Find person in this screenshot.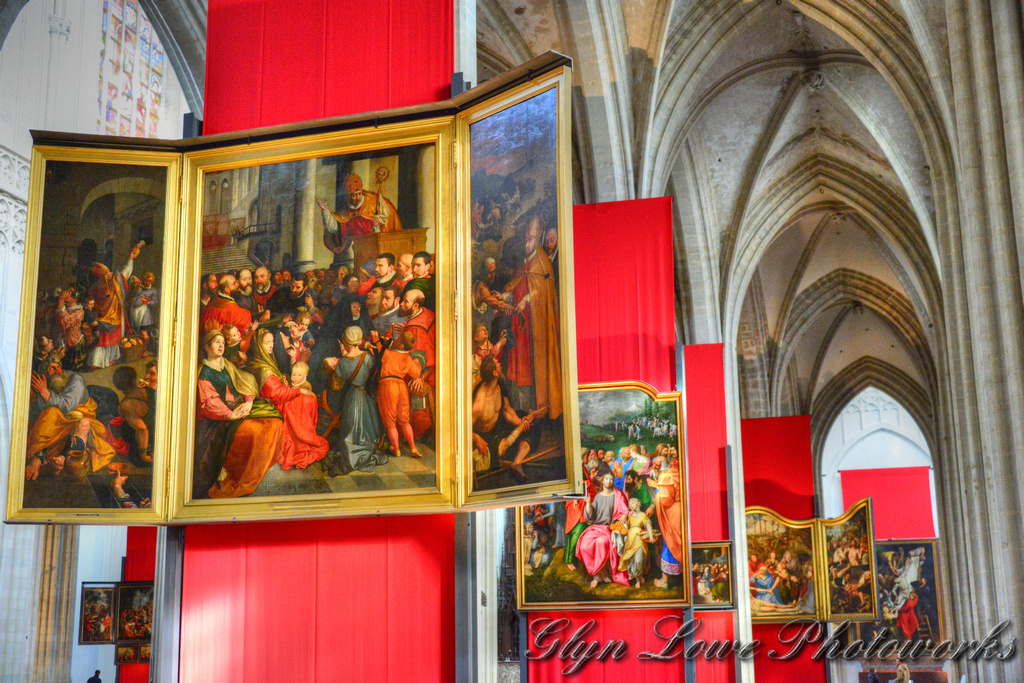
The bounding box for person is [83, 668, 99, 682].
